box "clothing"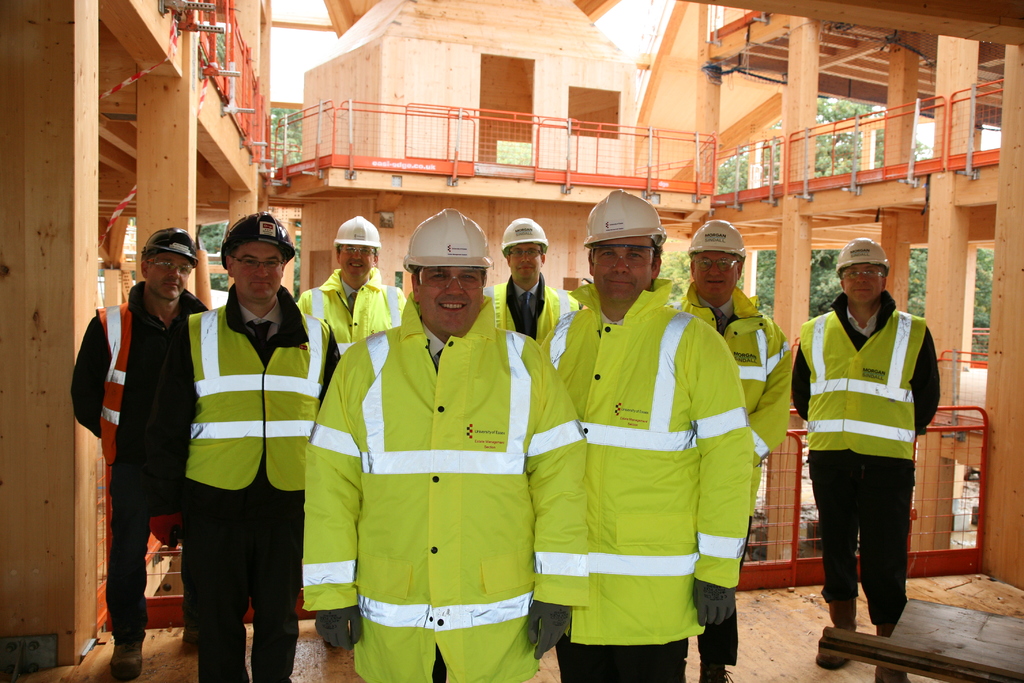
[152,283,340,682]
